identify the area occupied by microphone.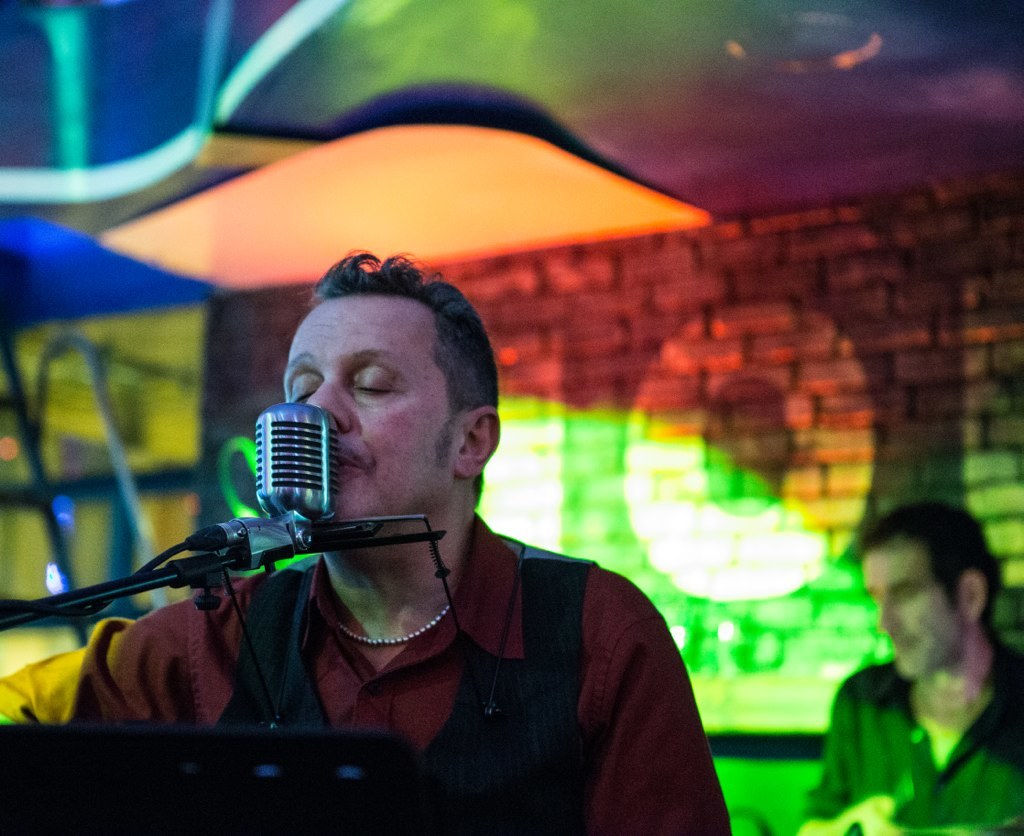
Area: [left=252, top=401, right=348, bottom=547].
